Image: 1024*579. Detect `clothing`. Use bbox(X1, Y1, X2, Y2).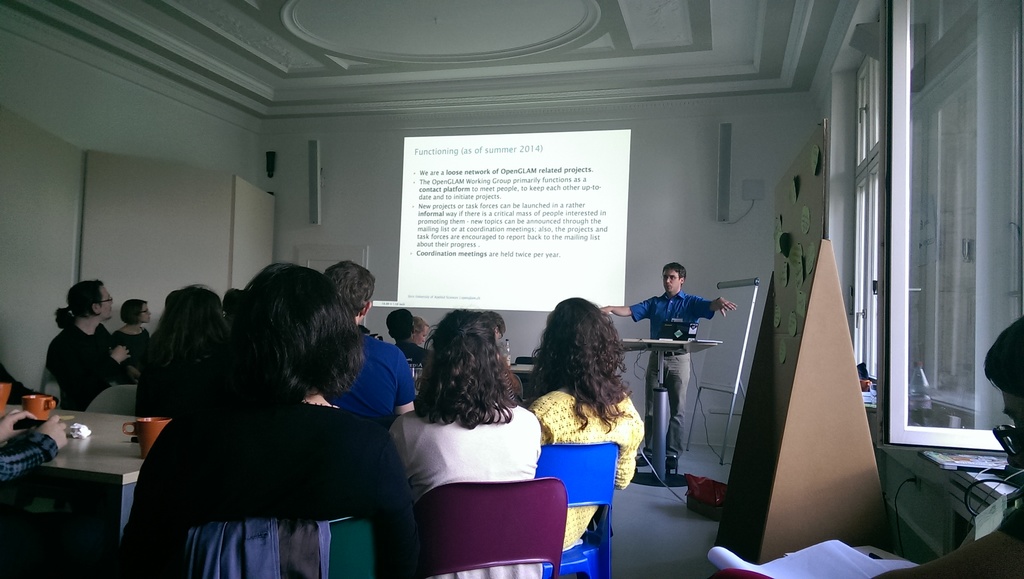
bbox(625, 293, 721, 348).
